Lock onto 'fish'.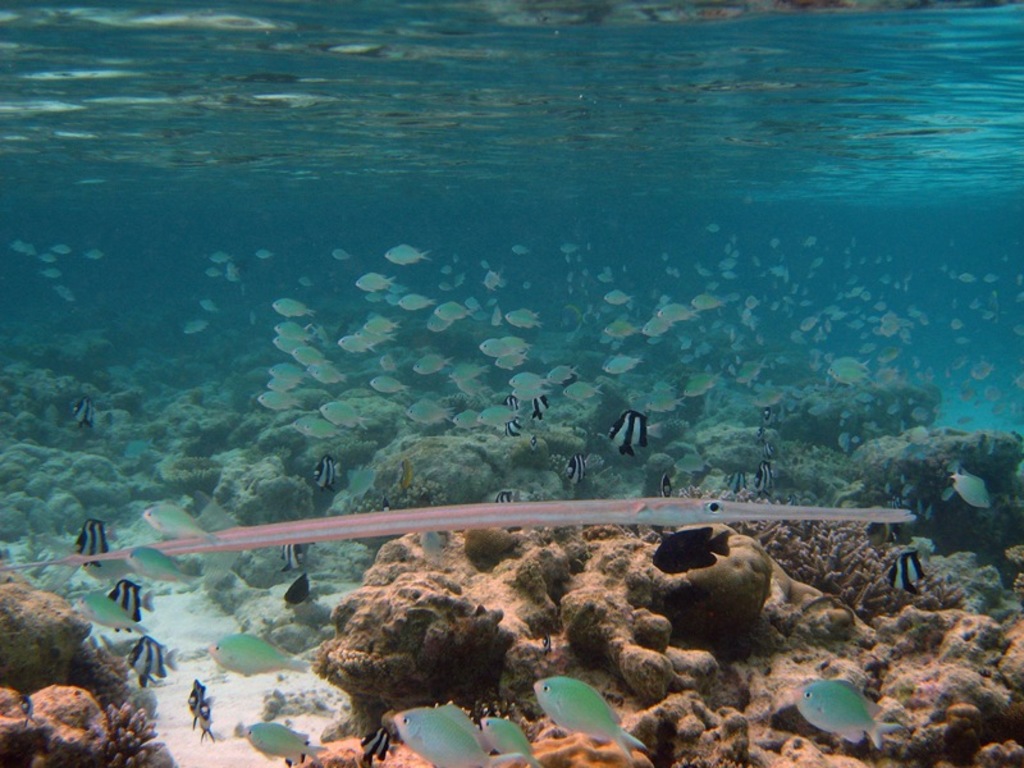
Locked: locate(12, 242, 31, 253).
